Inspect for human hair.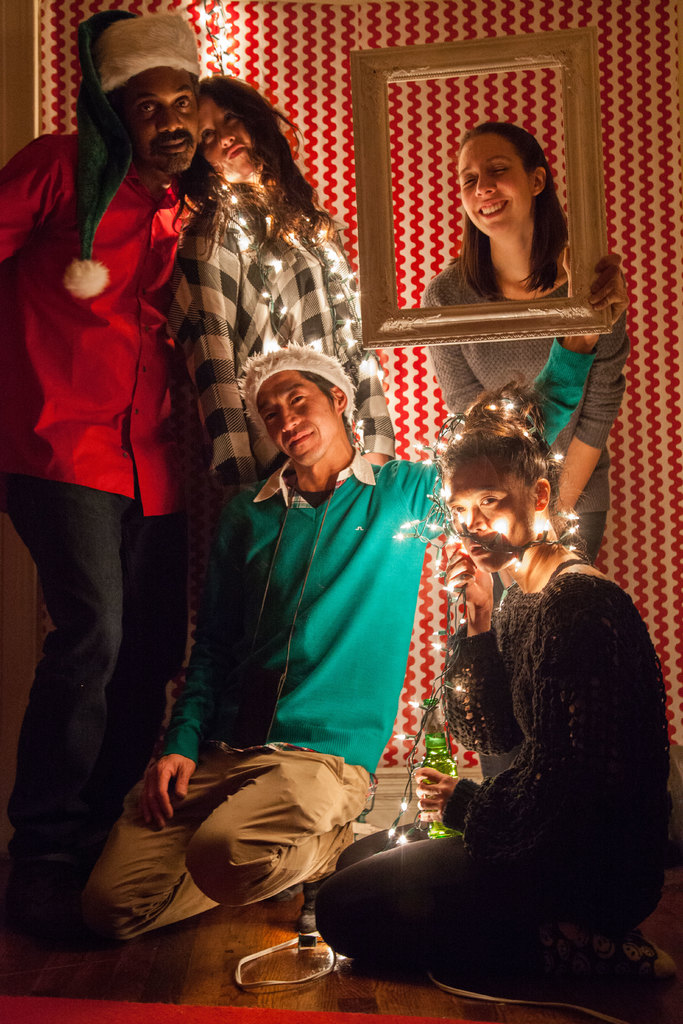
Inspection: {"left": 455, "top": 115, "right": 582, "bottom": 279}.
